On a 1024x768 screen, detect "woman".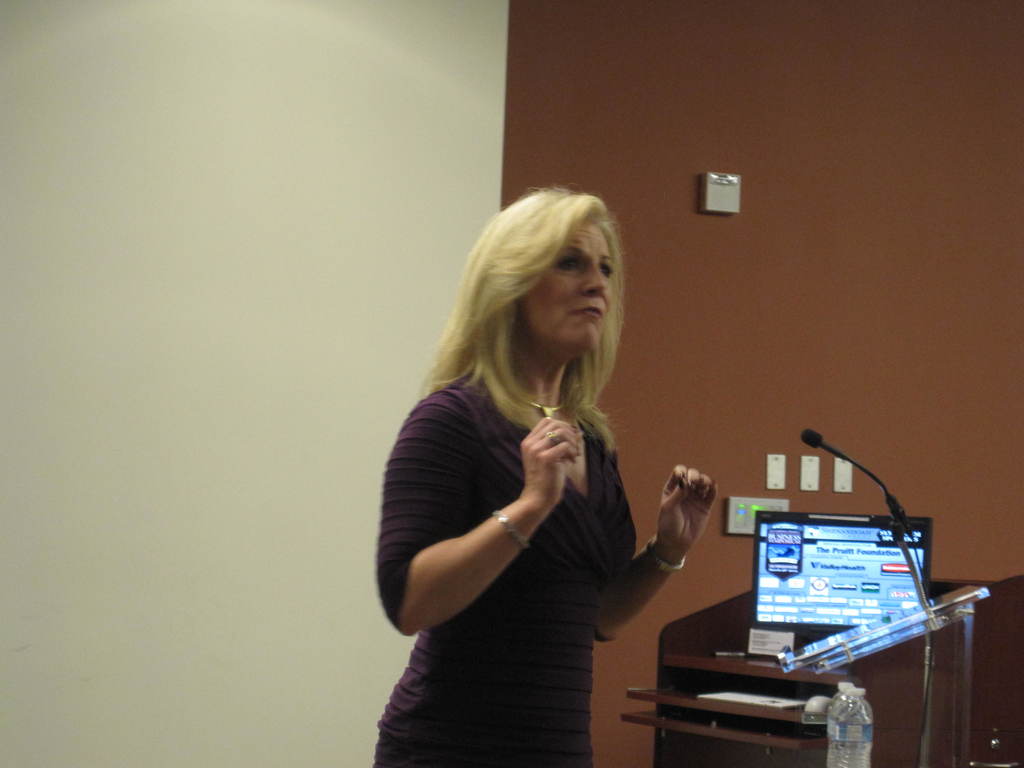
select_region(364, 152, 698, 766).
